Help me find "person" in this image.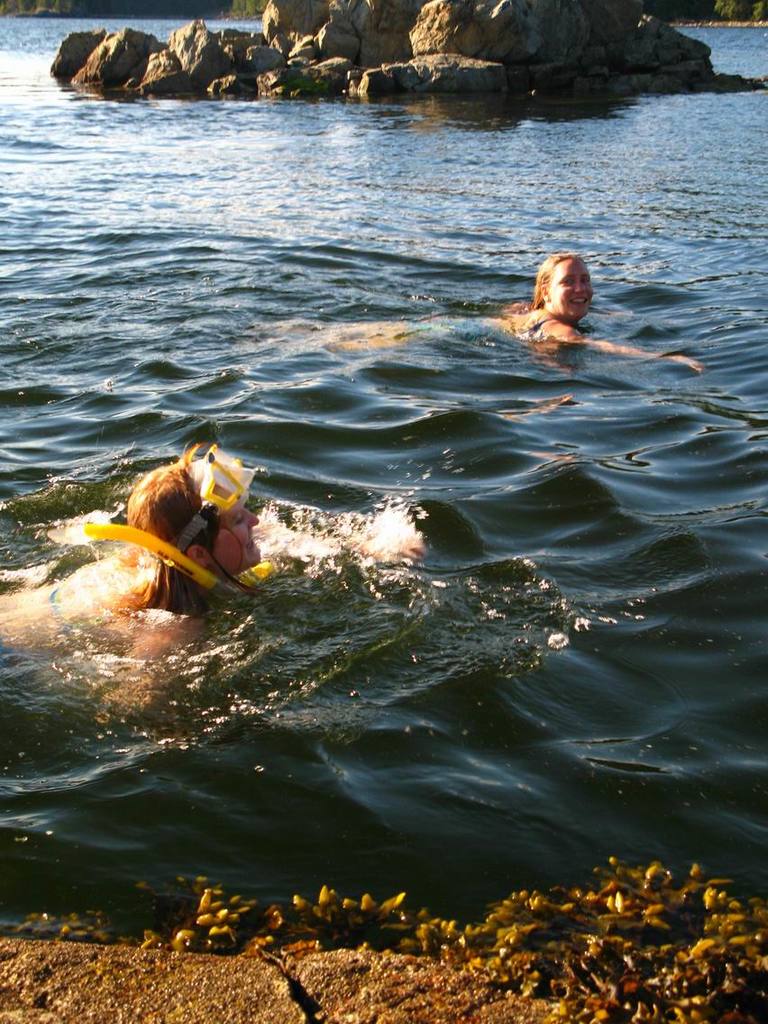
Found it: detection(131, 459, 269, 626).
